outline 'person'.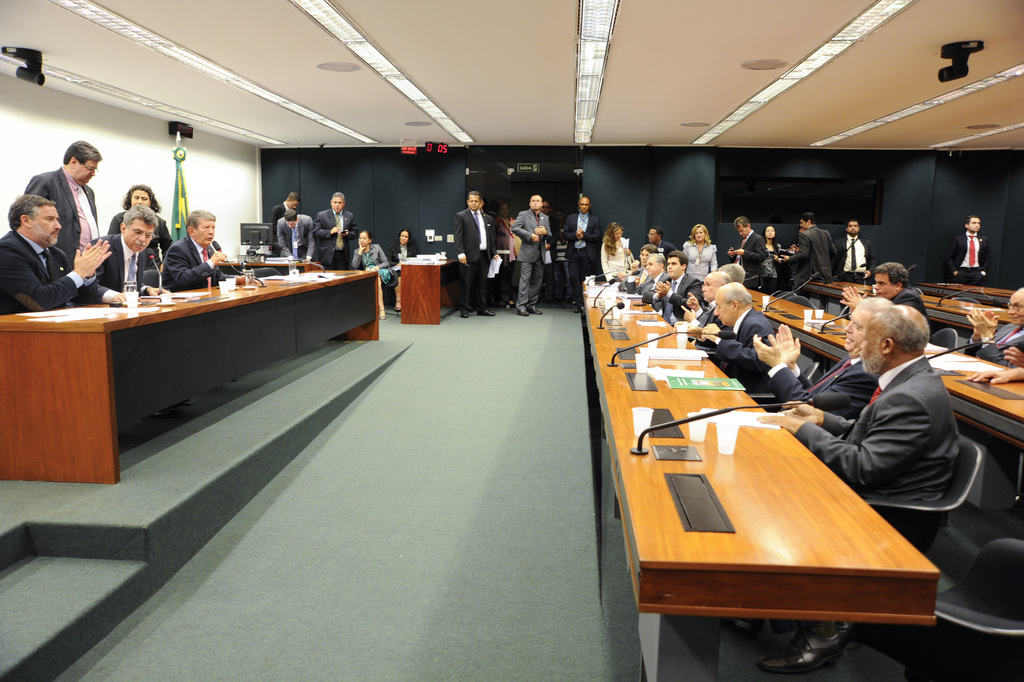
Outline: {"left": 311, "top": 188, "right": 362, "bottom": 268}.
